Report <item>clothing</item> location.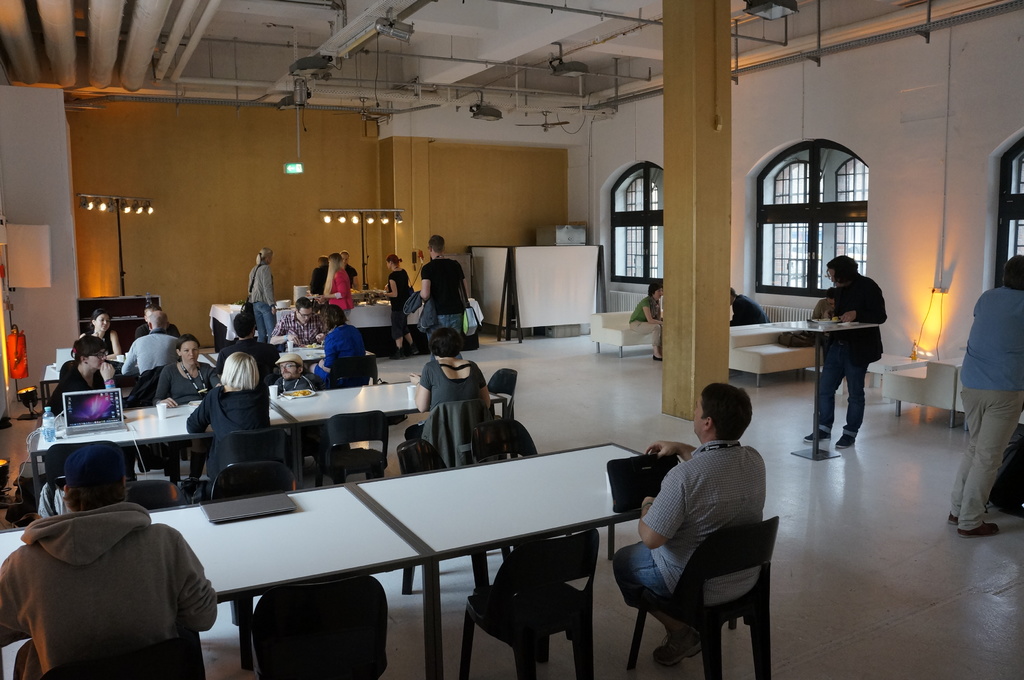
Report: x1=730, y1=289, x2=770, y2=324.
